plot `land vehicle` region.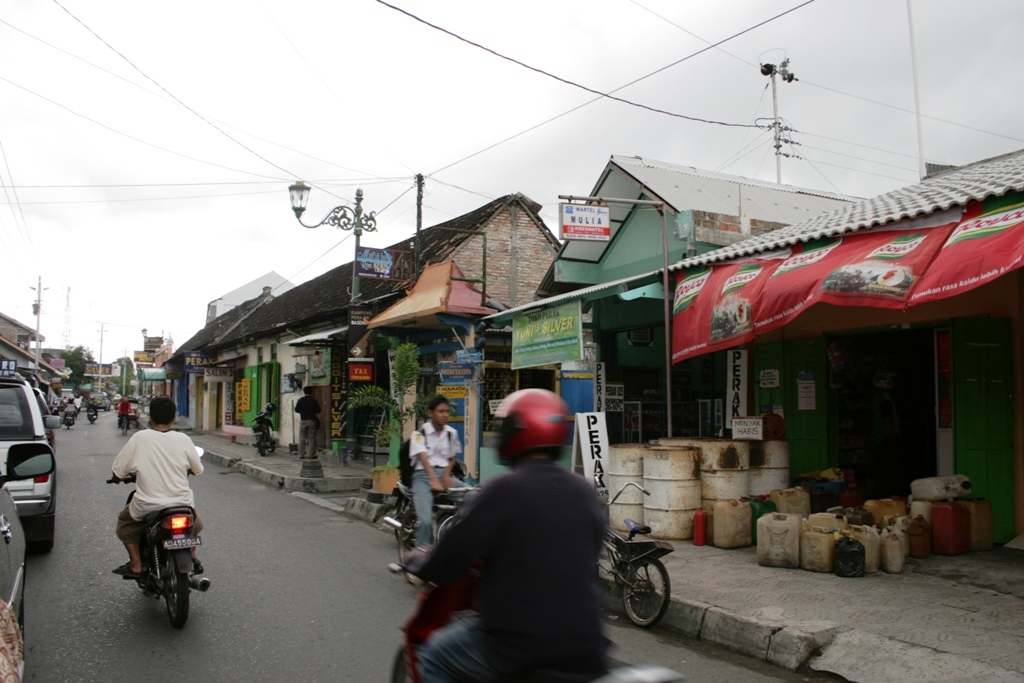
Plotted at 0/440/54/630.
